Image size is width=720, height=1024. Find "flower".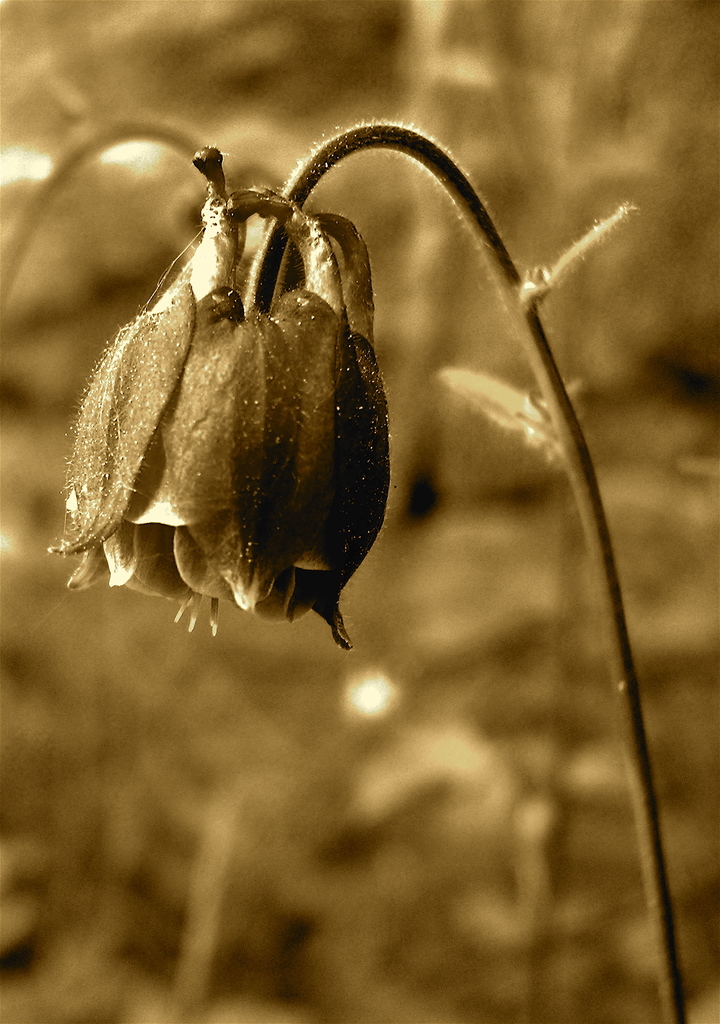
BBox(59, 175, 426, 639).
